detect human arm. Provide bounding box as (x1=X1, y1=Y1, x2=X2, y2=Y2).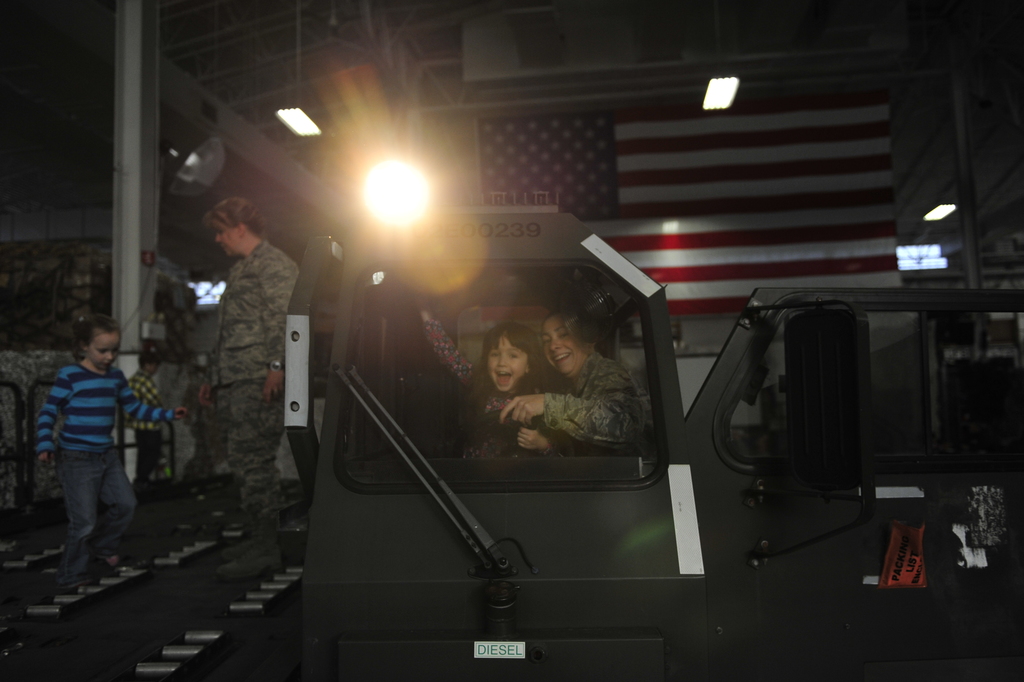
(x1=37, y1=374, x2=70, y2=461).
